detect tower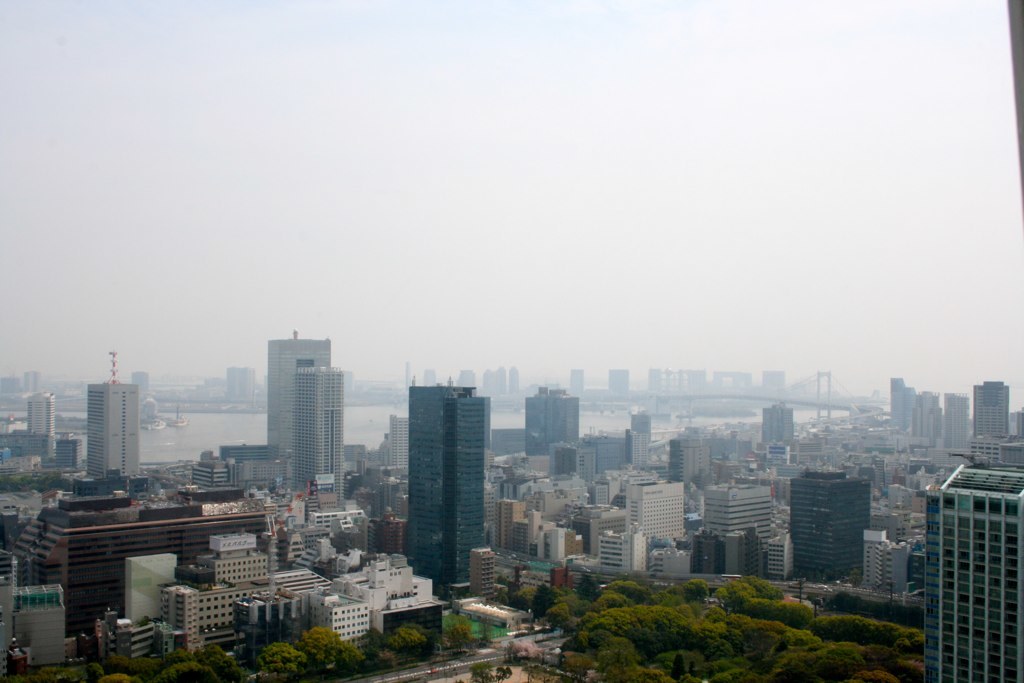
crop(888, 377, 921, 433)
